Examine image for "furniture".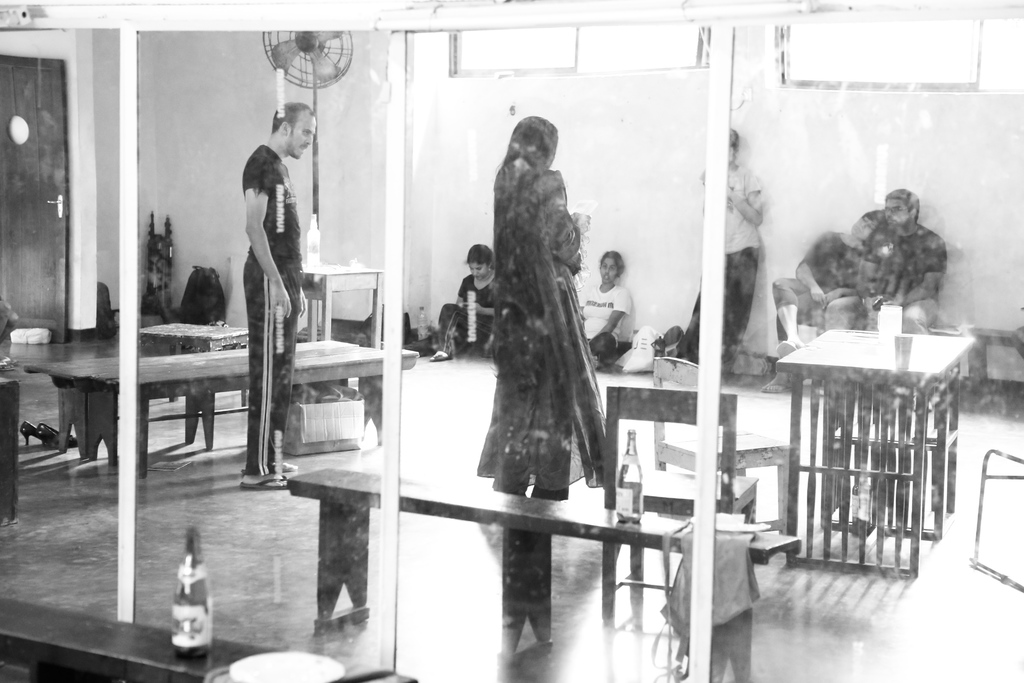
Examination result: [x1=136, y1=317, x2=244, y2=410].
